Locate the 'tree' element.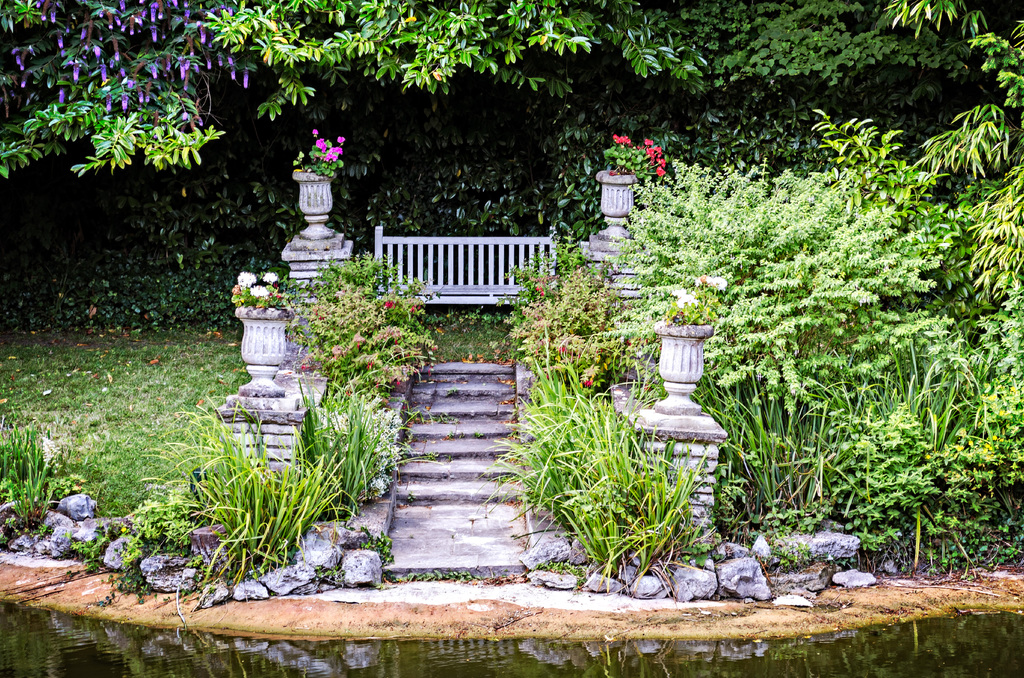
Element bbox: (0,0,1023,177).
